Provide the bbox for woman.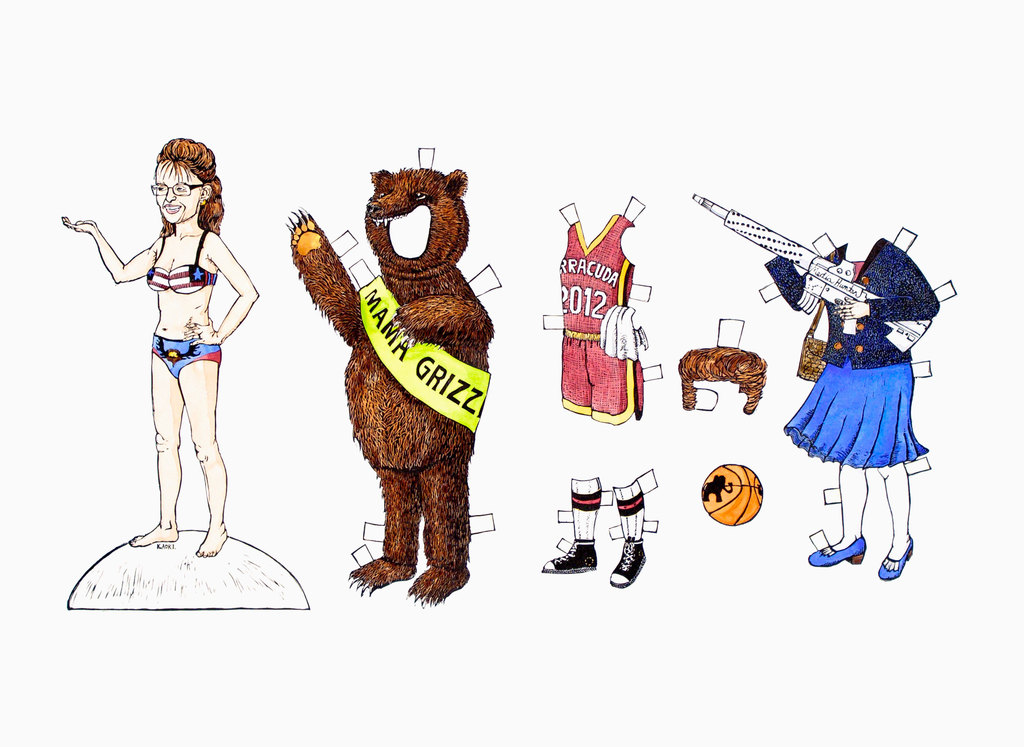
x1=83, y1=130, x2=259, y2=585.
